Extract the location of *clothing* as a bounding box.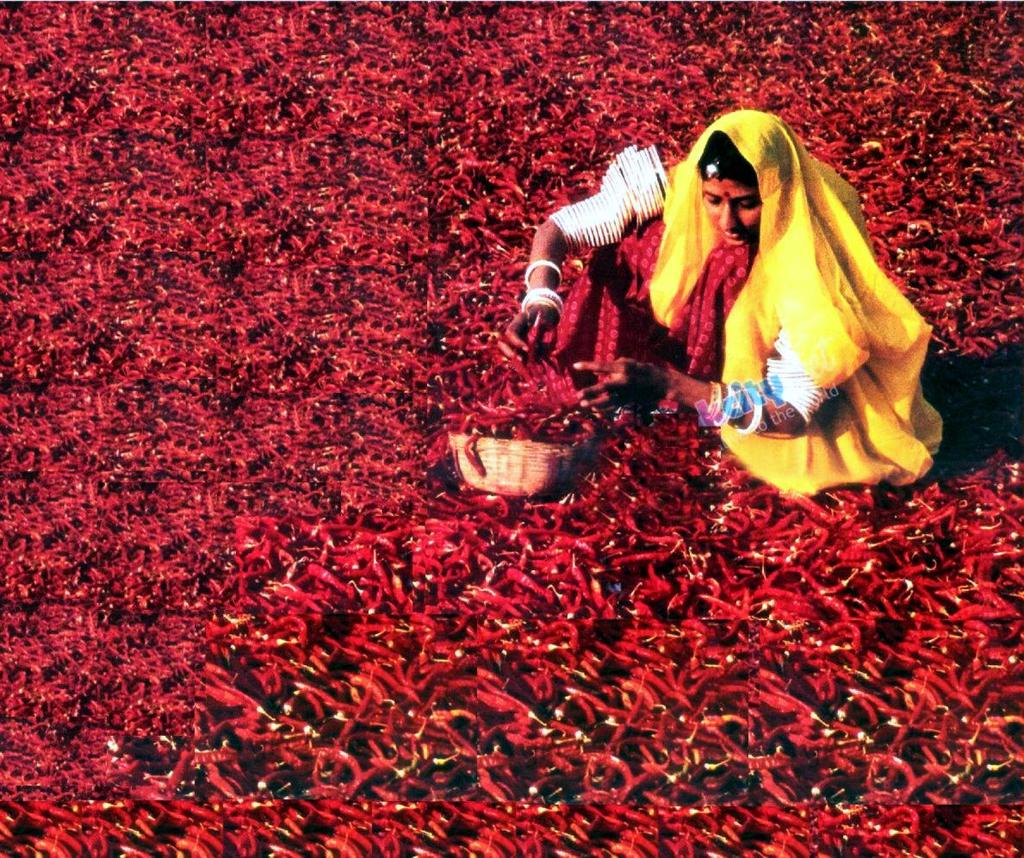
BBox(529, 107, 946, 499).
